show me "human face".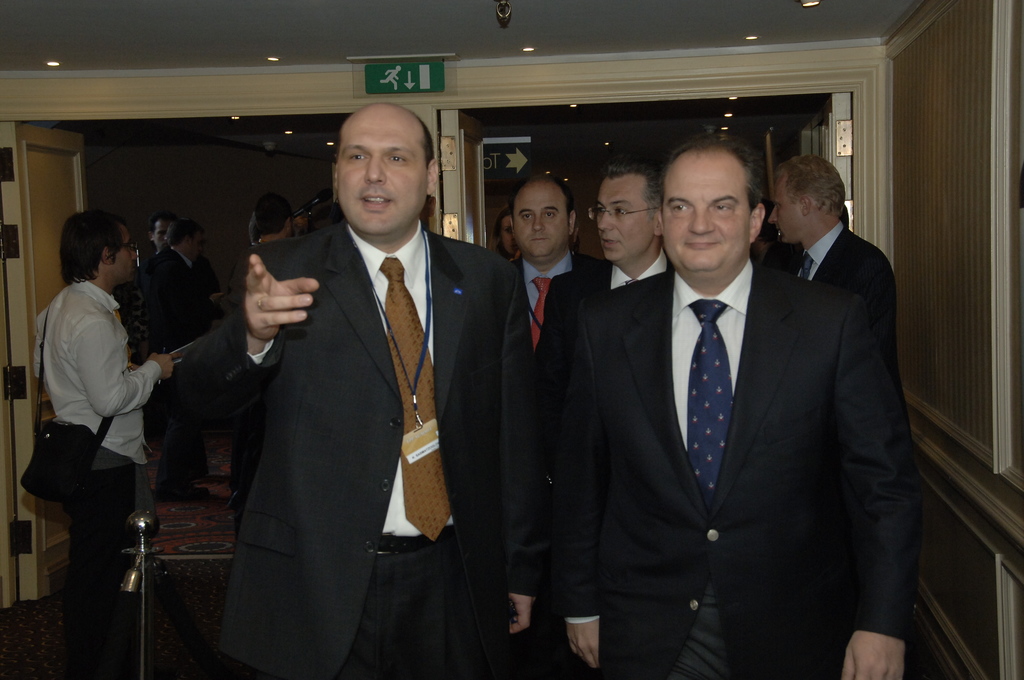
"human face" is here: BBox(114, 225, 139, 280).
